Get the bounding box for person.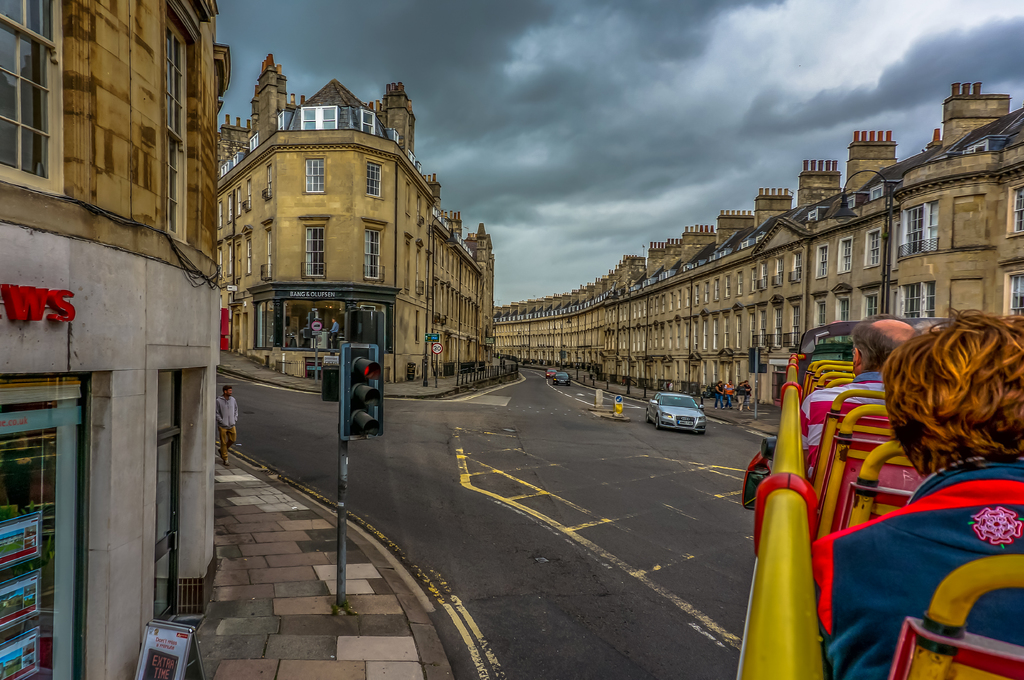
331,319,342,347.
